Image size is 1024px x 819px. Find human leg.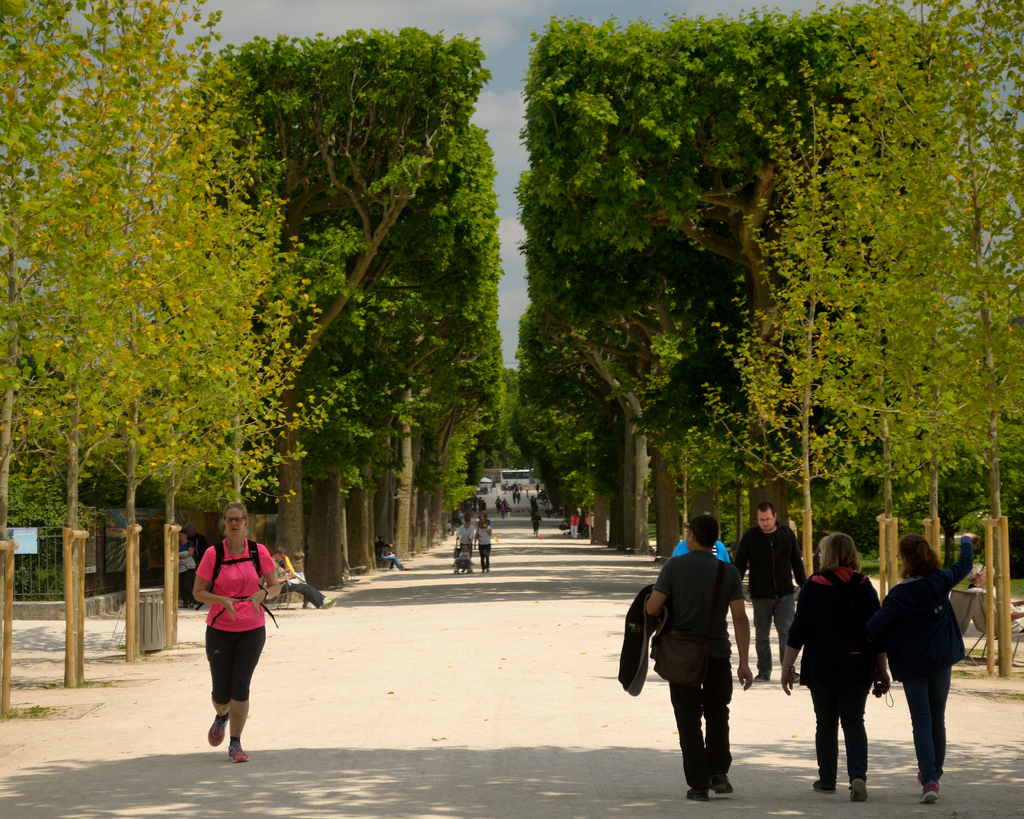
<box>902,656,943,804</box>.
